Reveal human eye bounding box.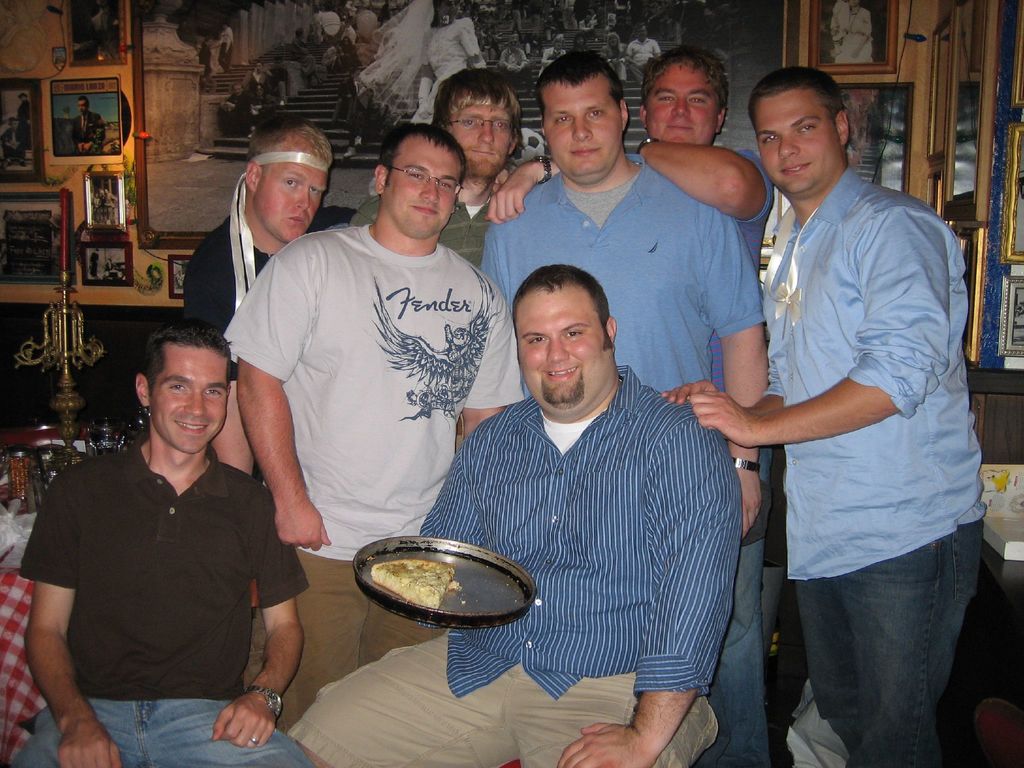
Revealed: <bbox>465, 114, 480, 127</bbox>.
